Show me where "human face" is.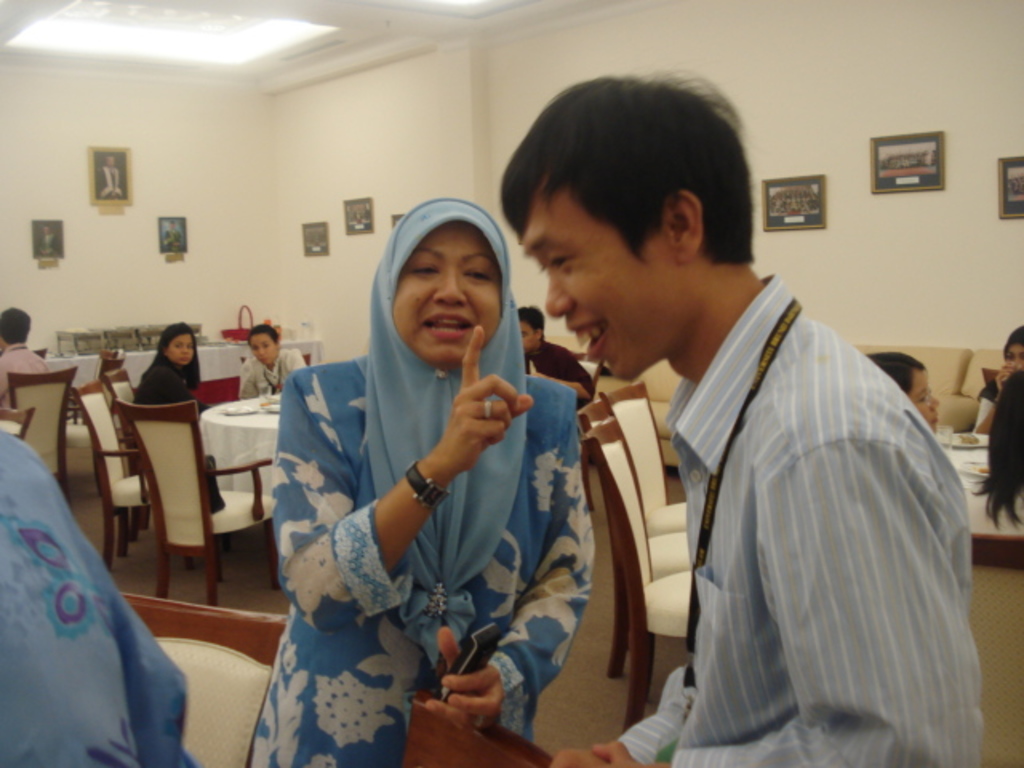
"human face" is at [left=1002, top=339, right=1022, bottom=371].
